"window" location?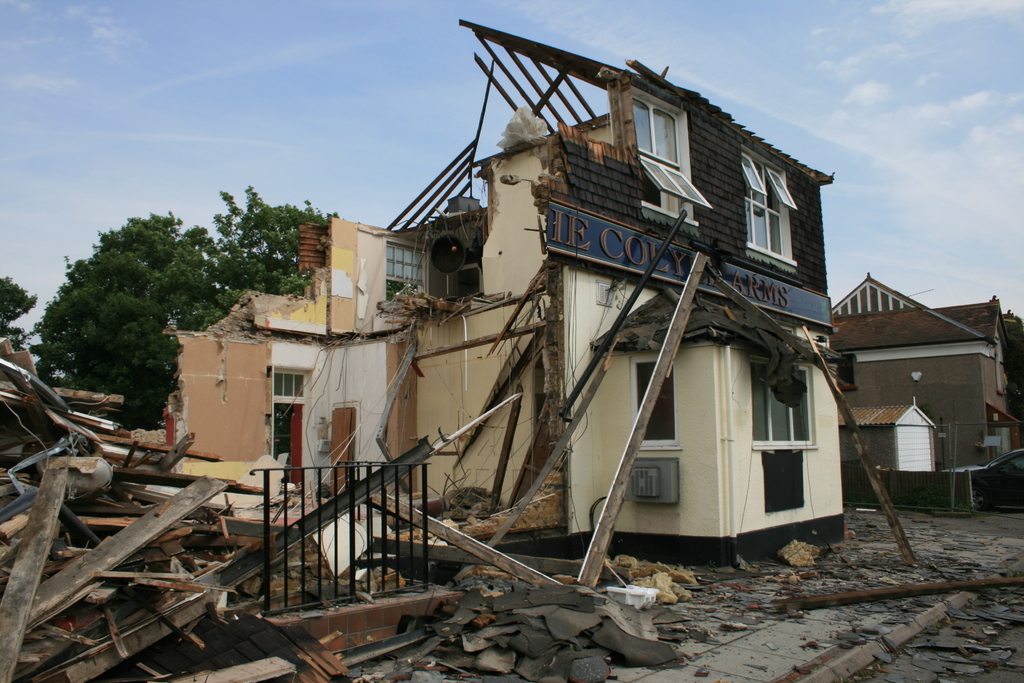
626, 349, 680, 447
